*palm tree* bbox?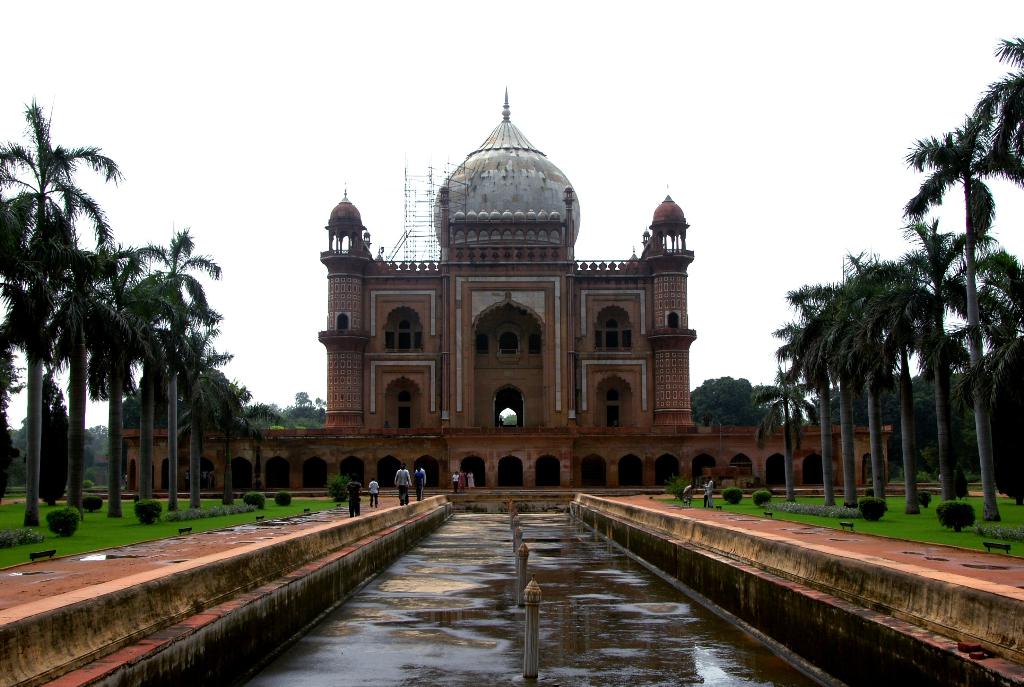
bbox=(931, 51, 1023, 195)
